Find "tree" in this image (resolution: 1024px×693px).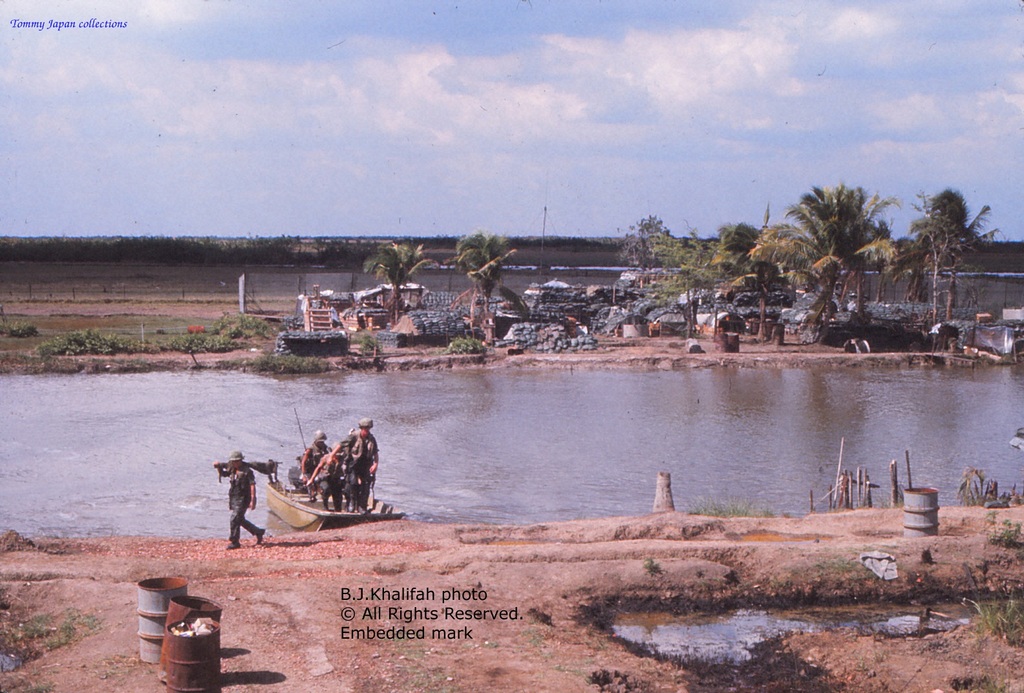
458 231 509 342.
